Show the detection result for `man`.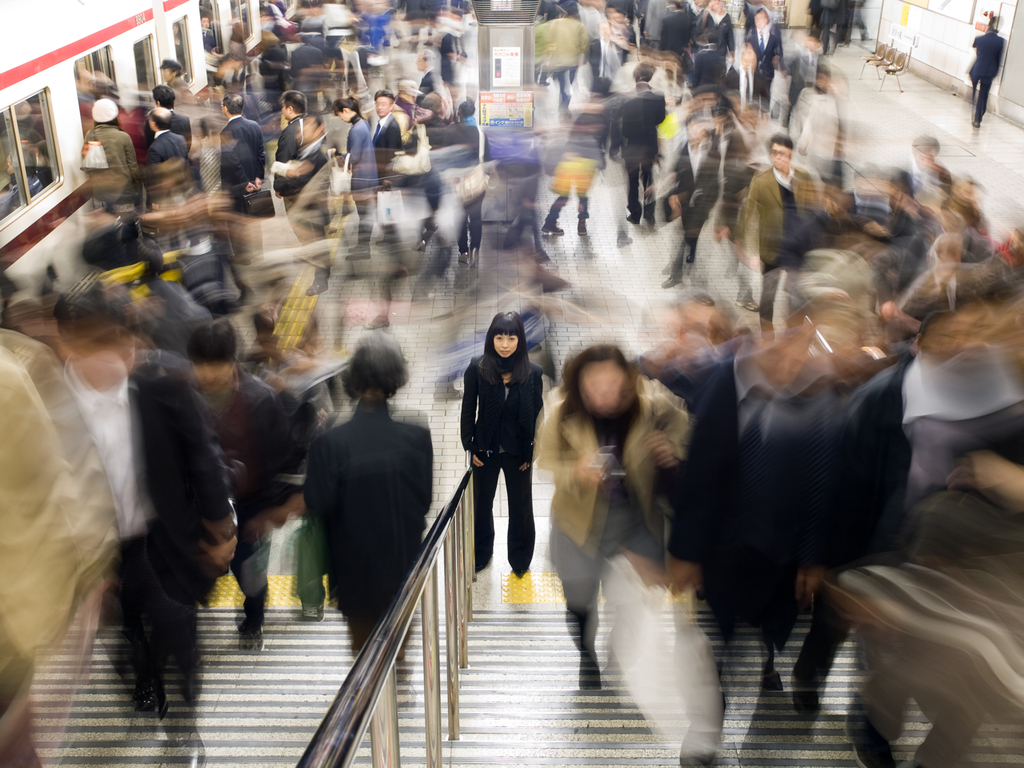
899, 134, 957, 202.
